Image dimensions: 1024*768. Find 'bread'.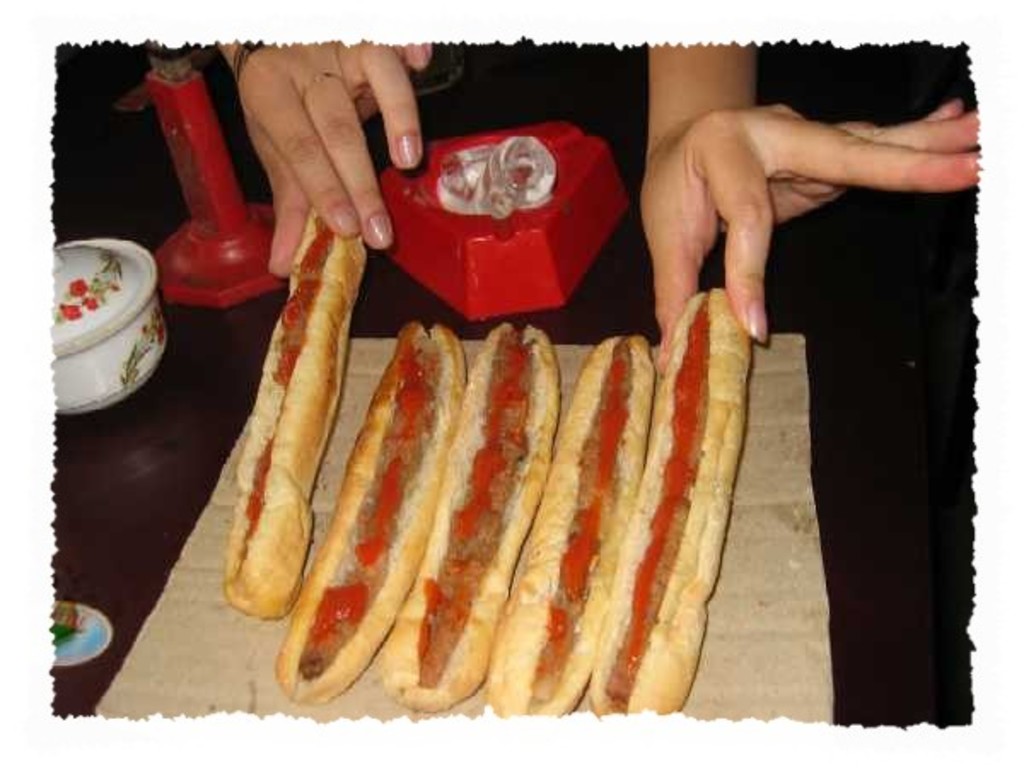
x1=492, y1=328, x2=647, y2=712.
